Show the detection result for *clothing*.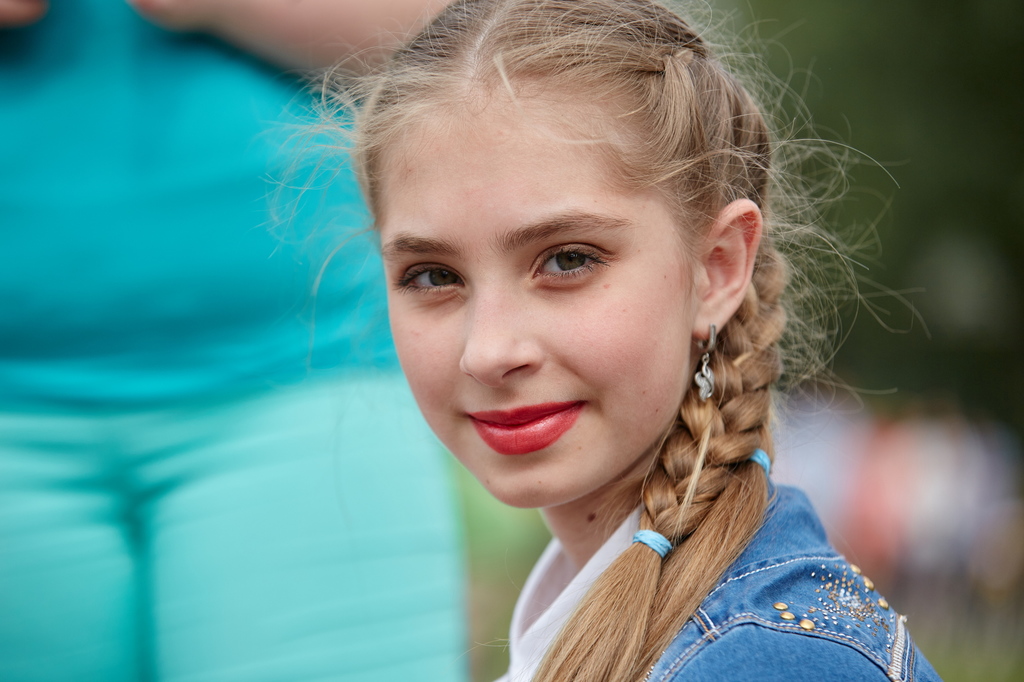
region(0, 0, 477, 681).
